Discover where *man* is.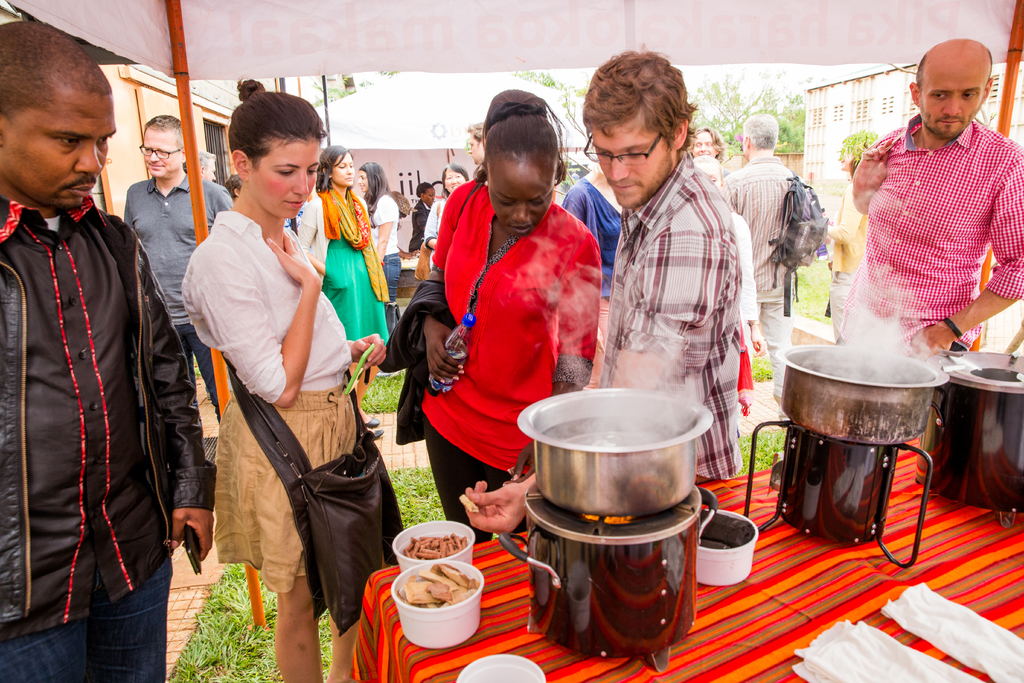
Discovered at Rect(723, 107, 795, 408).
